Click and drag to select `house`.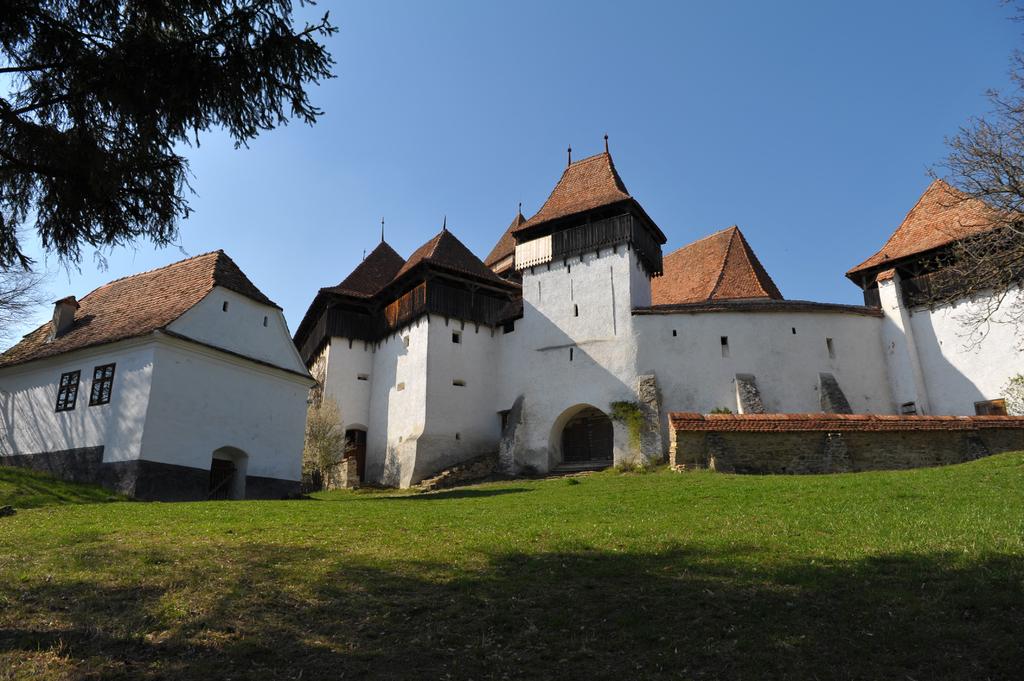
Selection: (289, 130, 1023, 490).
